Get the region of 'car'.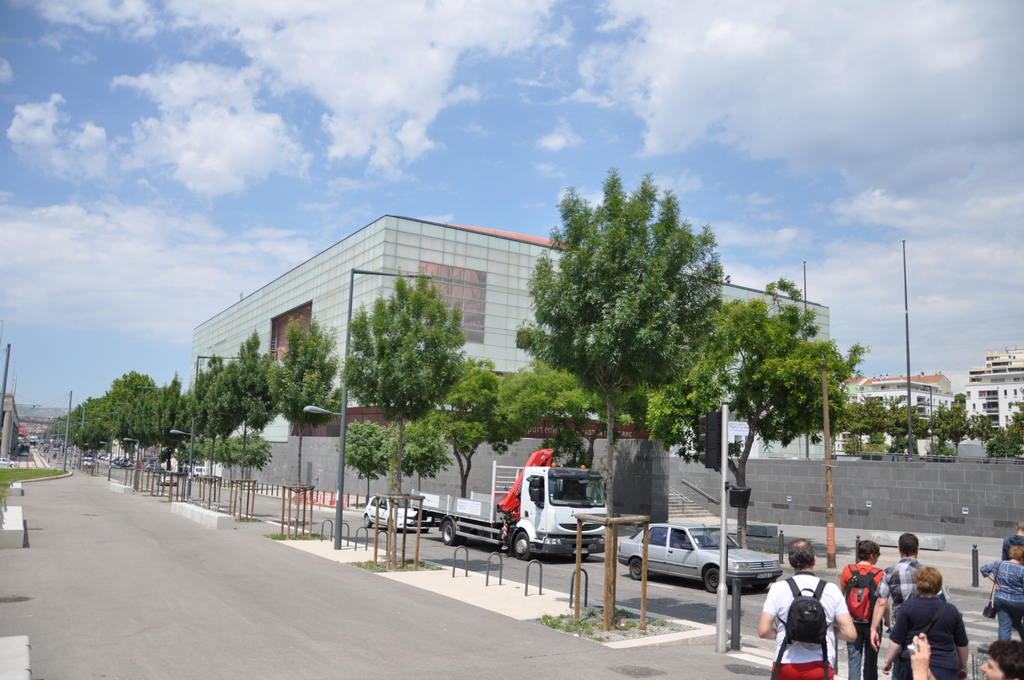
x1=157 y1=473 x2=178 y2=484.
